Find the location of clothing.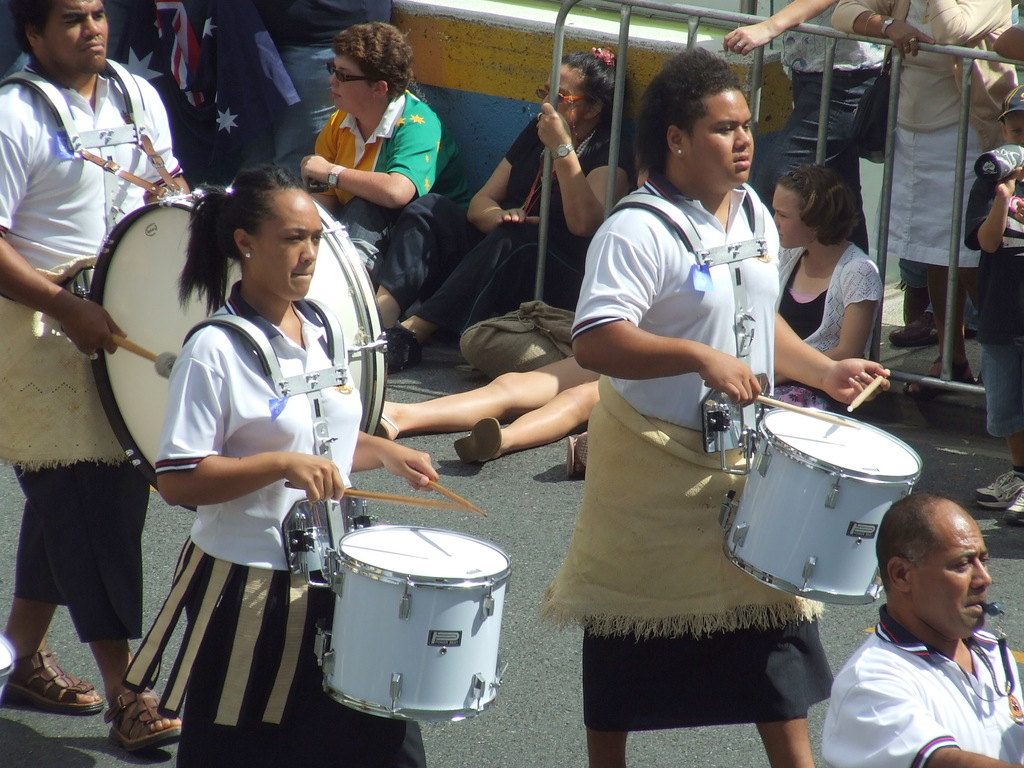
Location: bbox(117, 278, 427, 767).
